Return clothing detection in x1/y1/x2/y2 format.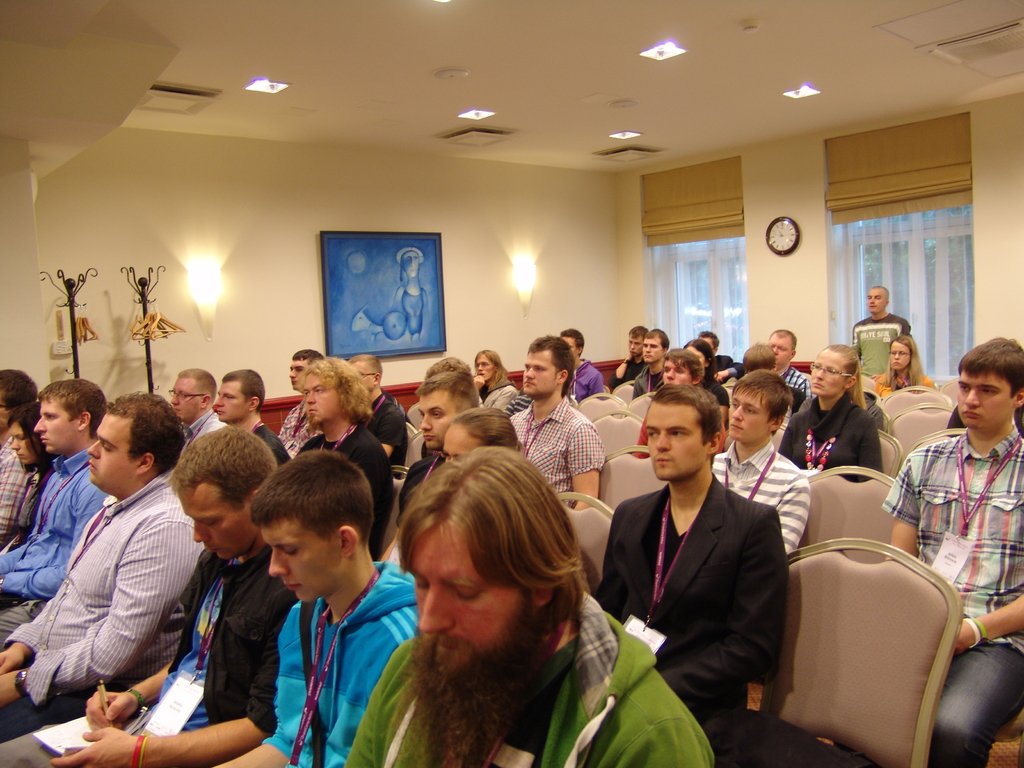
717/444/814/552.
